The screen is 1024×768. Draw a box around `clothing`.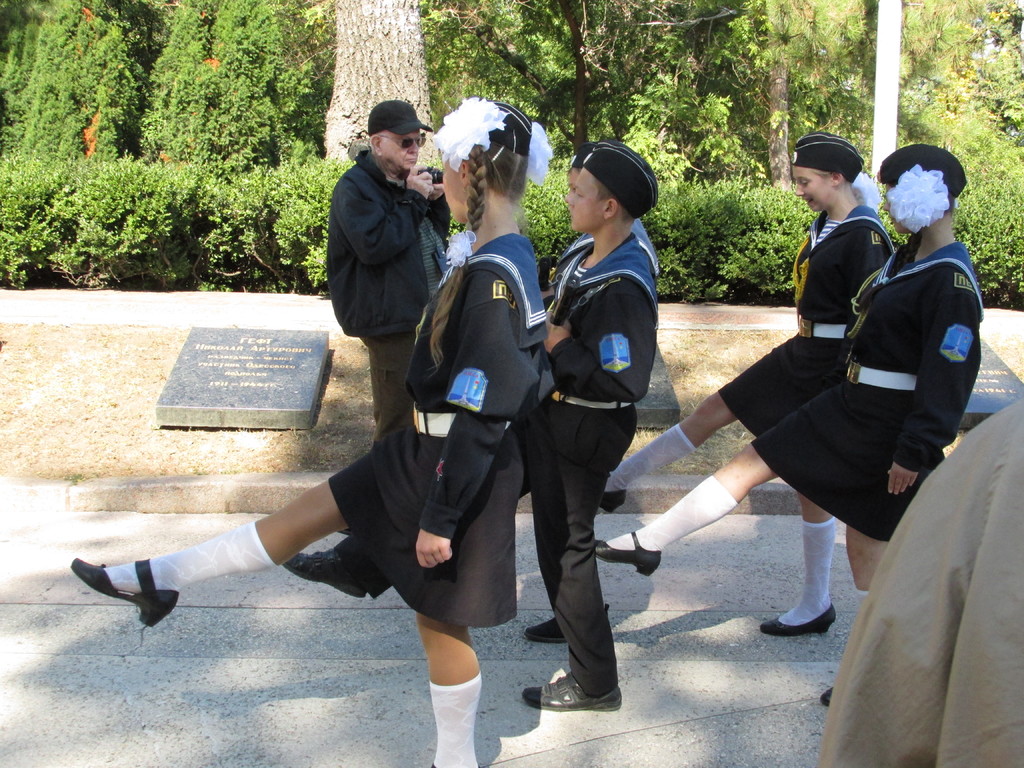
x1=330 y1=233 x2=661 y2=692.
